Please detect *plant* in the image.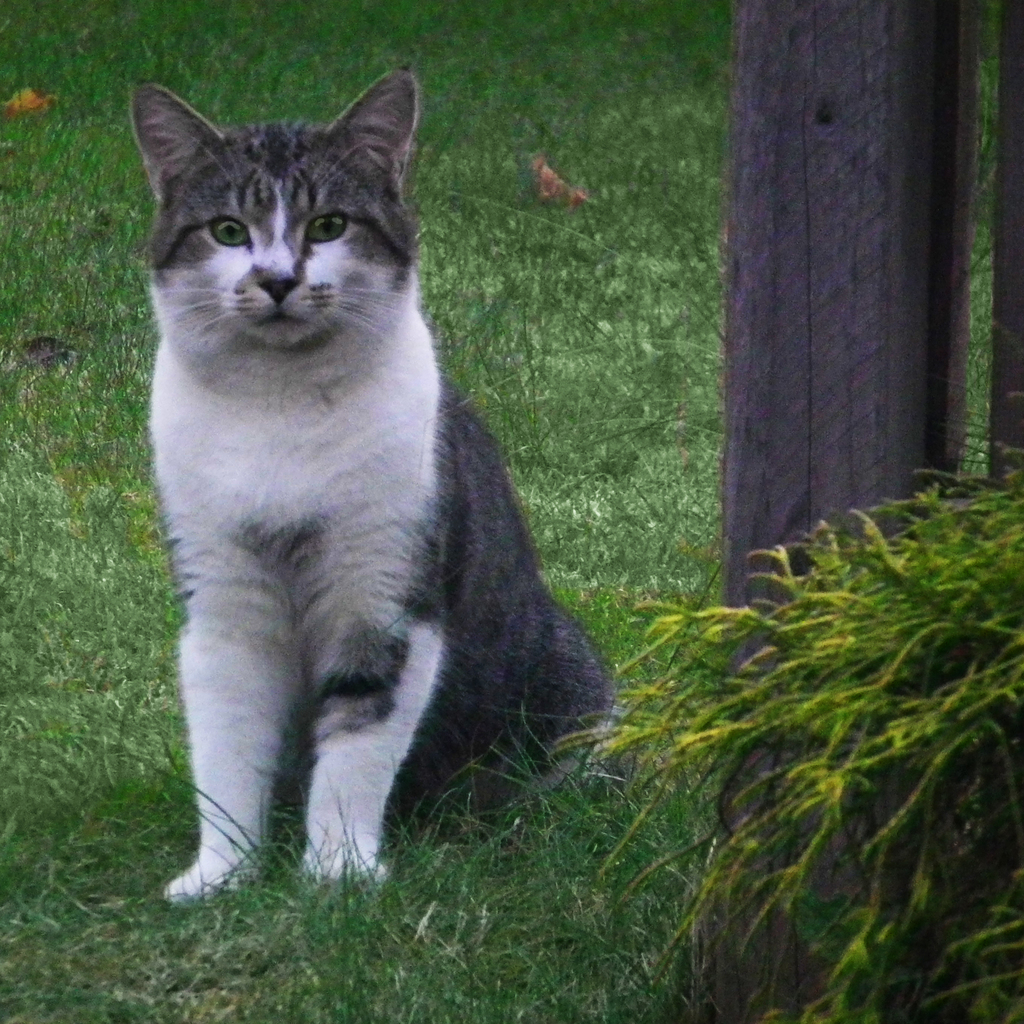
crop(583, 469, 1018, 927).
